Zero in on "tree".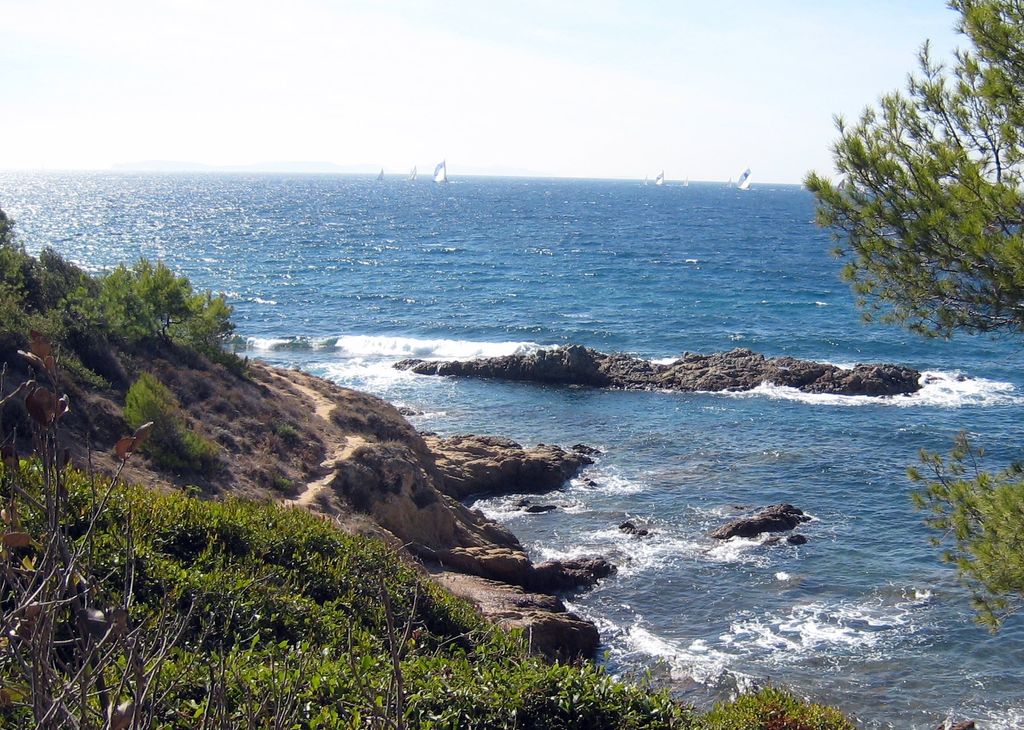
Zeroed in: <box>905,446,1023,623</box>.
